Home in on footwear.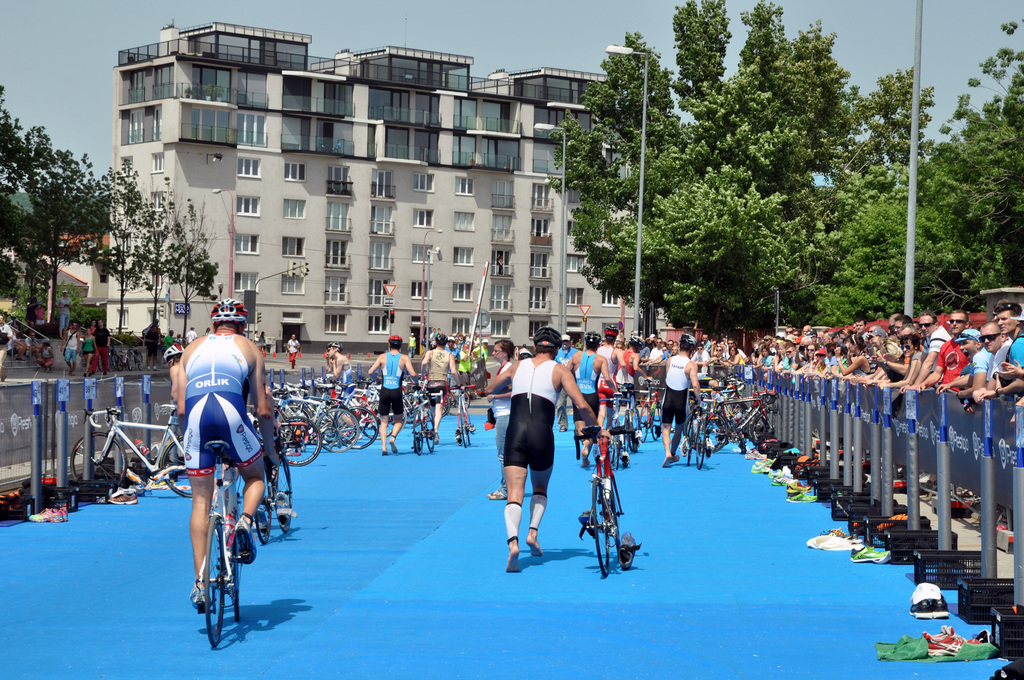
Homed in at bbox(747, 448, 764, 458).
